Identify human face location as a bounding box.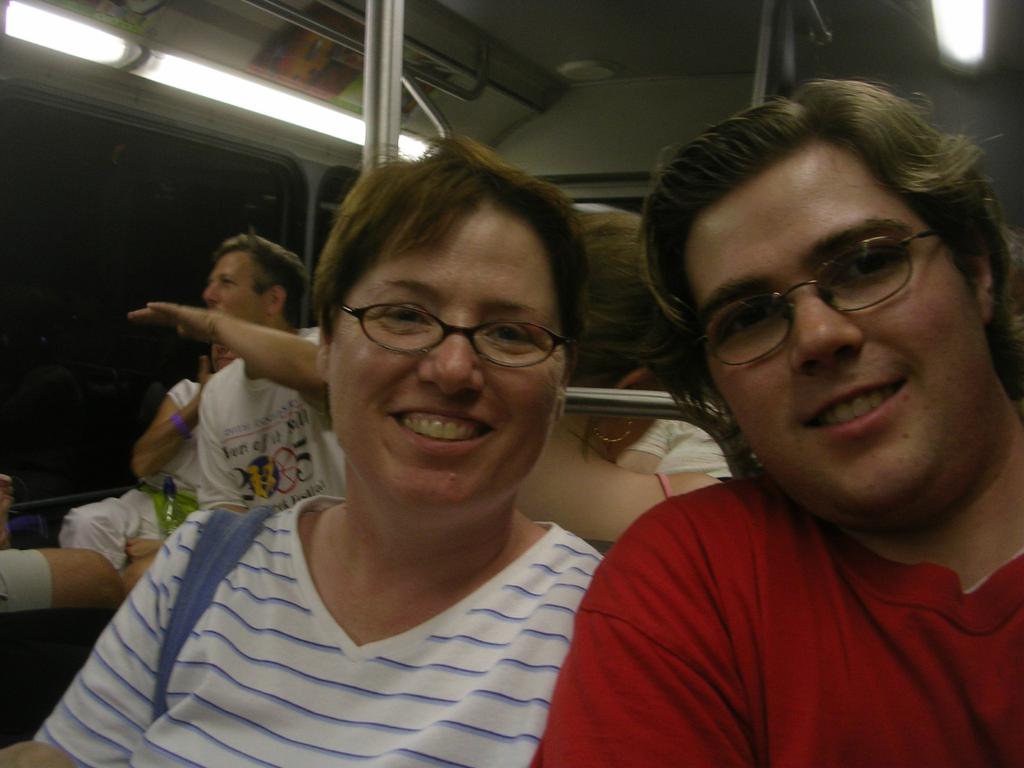
Rect(332, 205, 556, 520).
